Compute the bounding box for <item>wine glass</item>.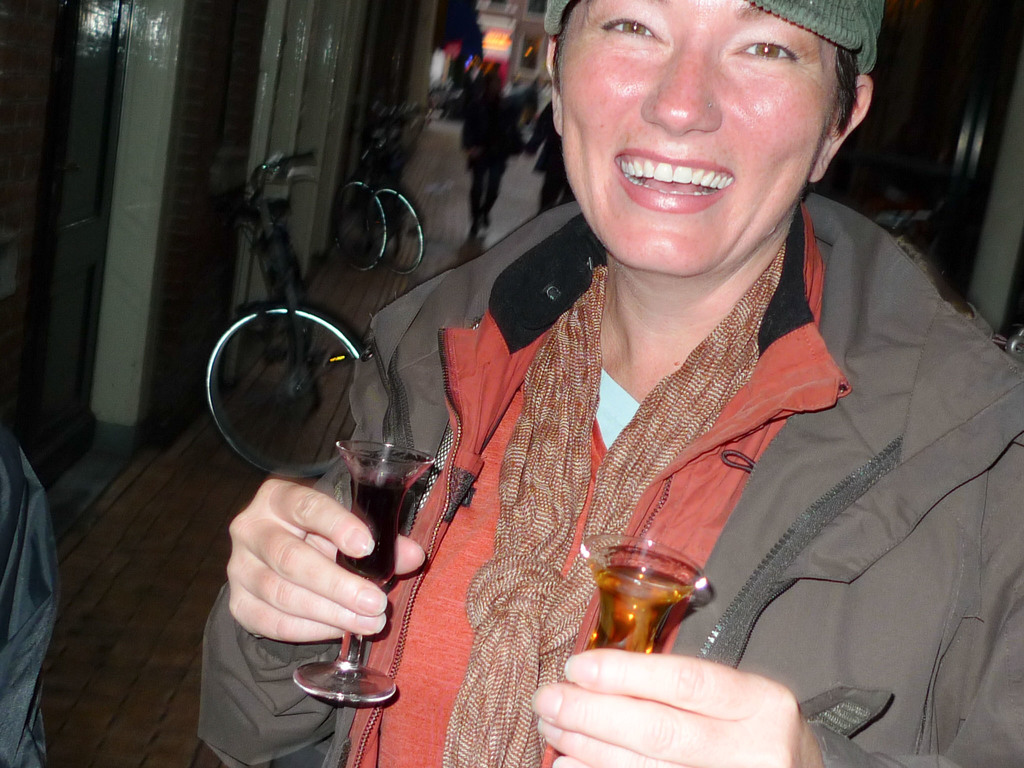
bbox=(576, 531, 708, 652).
